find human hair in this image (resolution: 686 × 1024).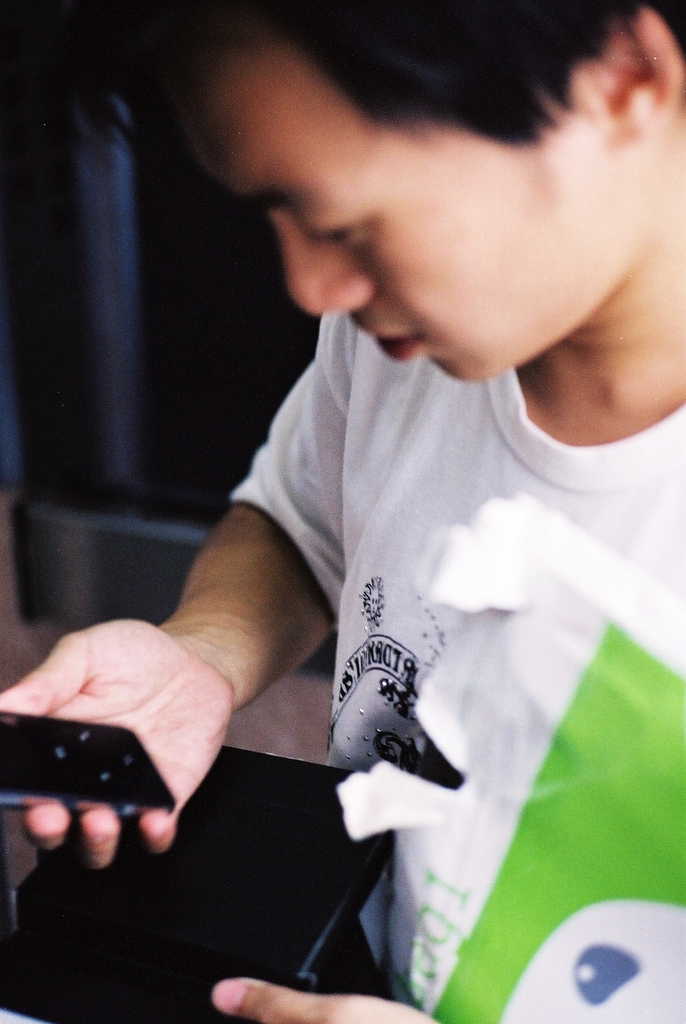
box=[22, 0, 668, 168].
